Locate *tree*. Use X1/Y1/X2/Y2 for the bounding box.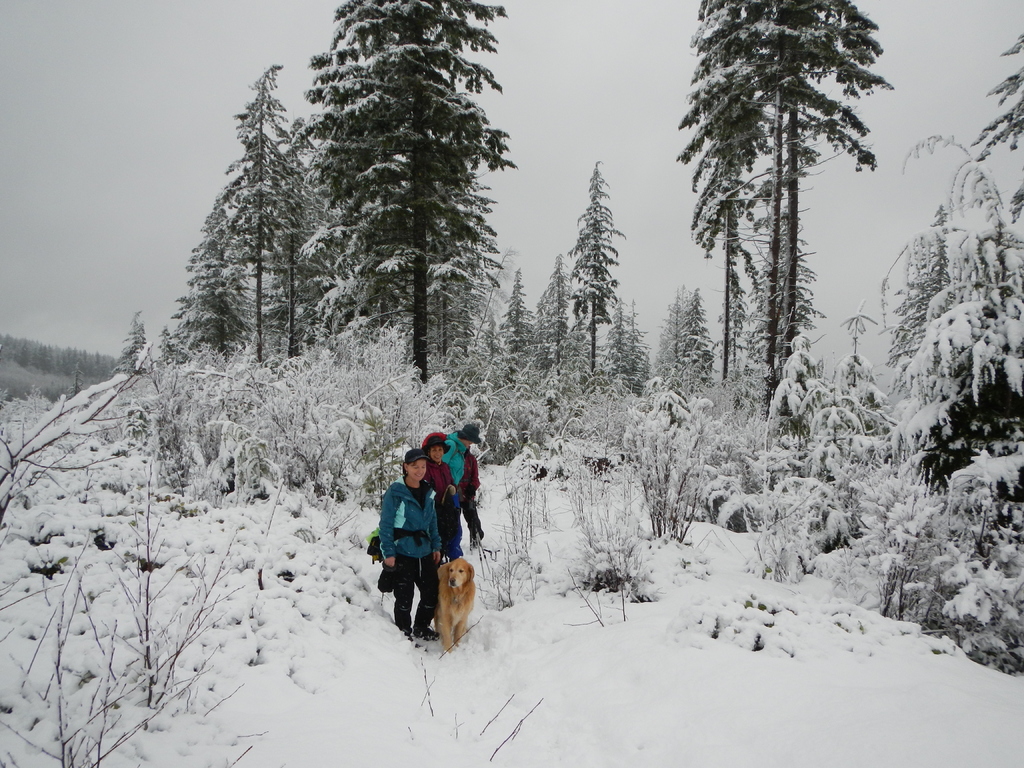
122/0/514/404.
